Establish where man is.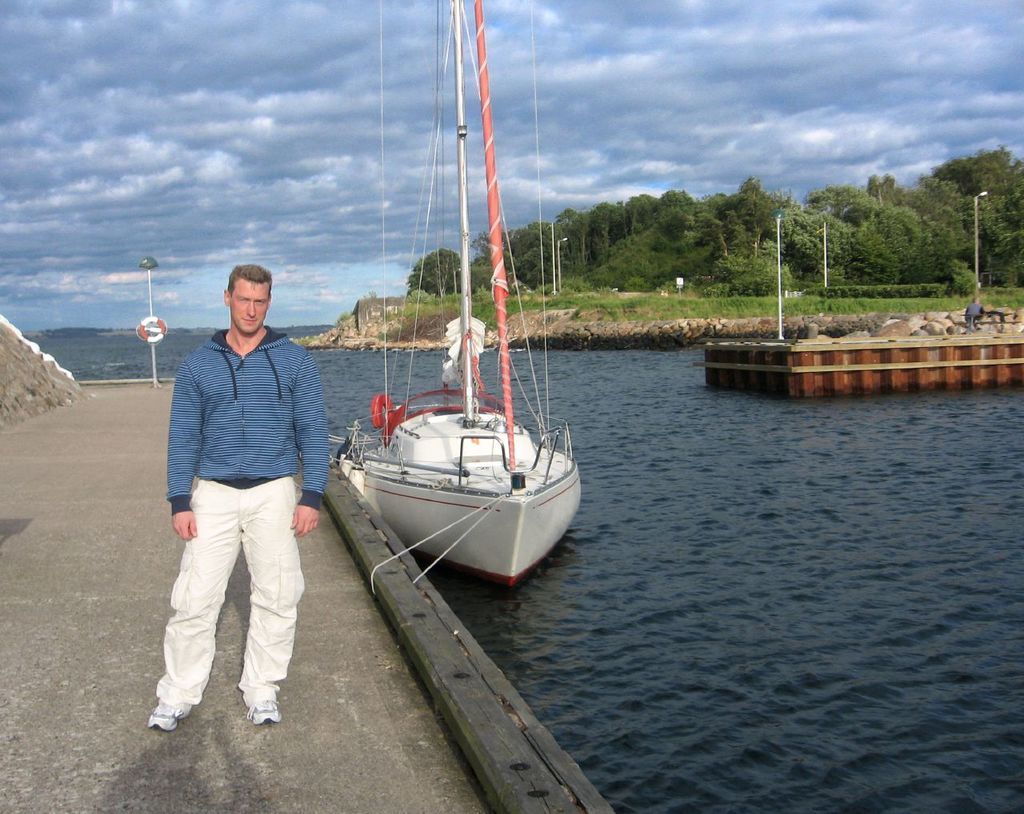
Established at region(960, 298, 988, 326).
